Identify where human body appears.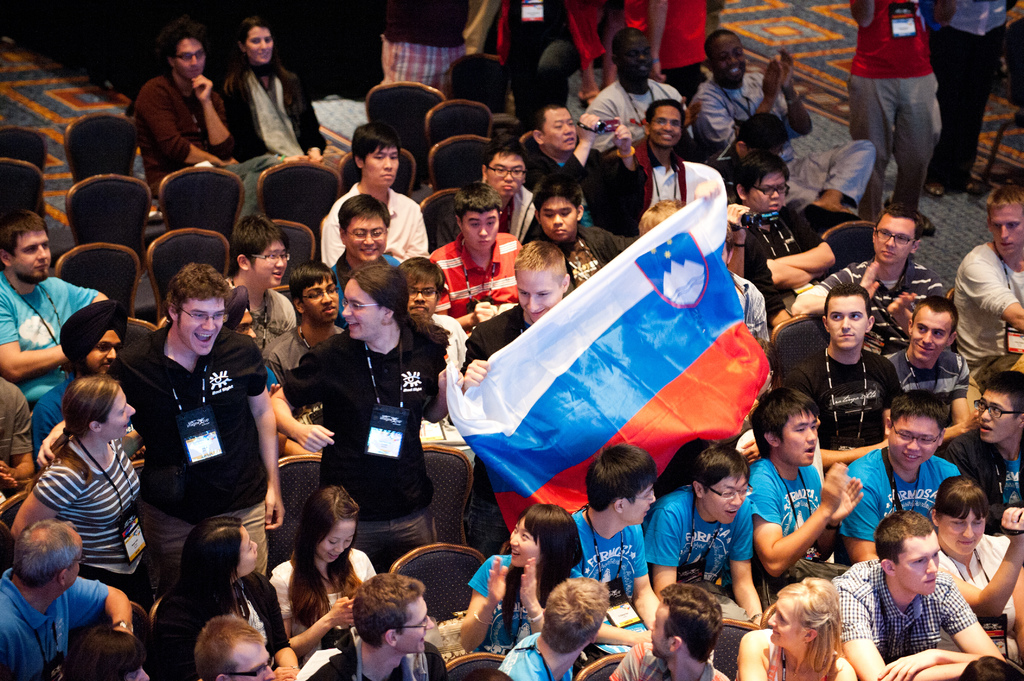
Appears at [132, 24, 235, 179].
